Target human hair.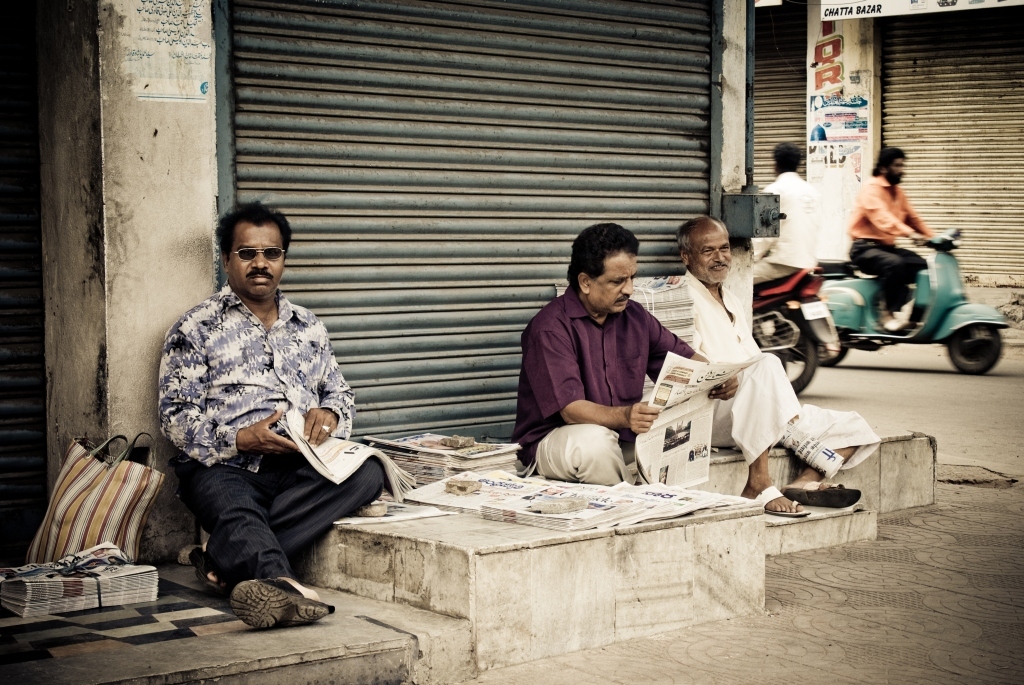
Target region: 574:223:645:300.
